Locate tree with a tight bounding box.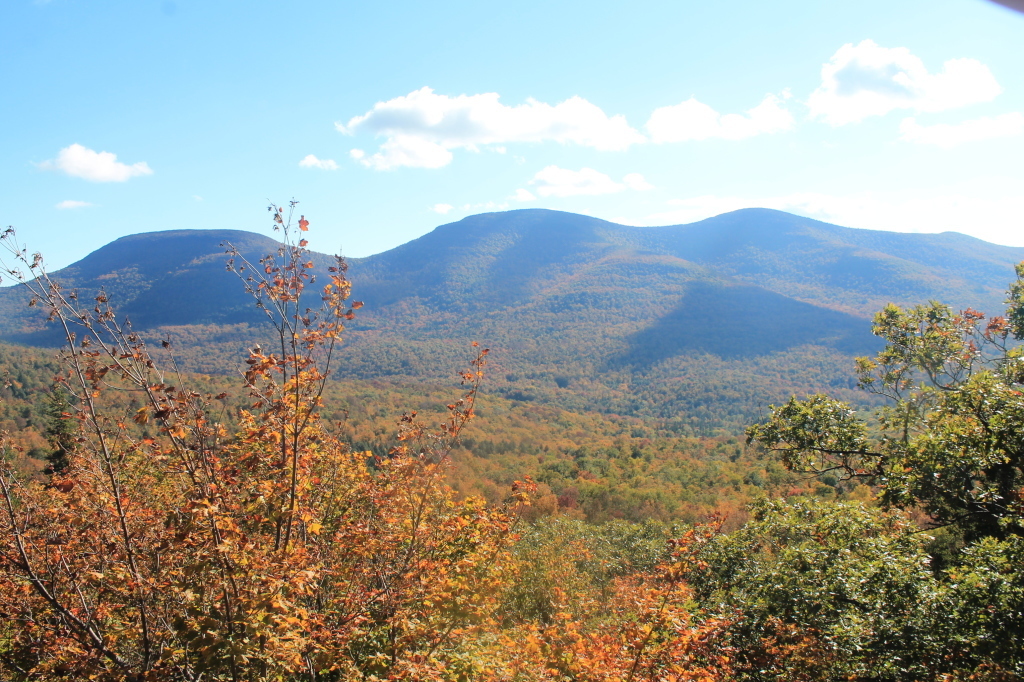
<bbox>0, 189, 534, 681</bbox>.
